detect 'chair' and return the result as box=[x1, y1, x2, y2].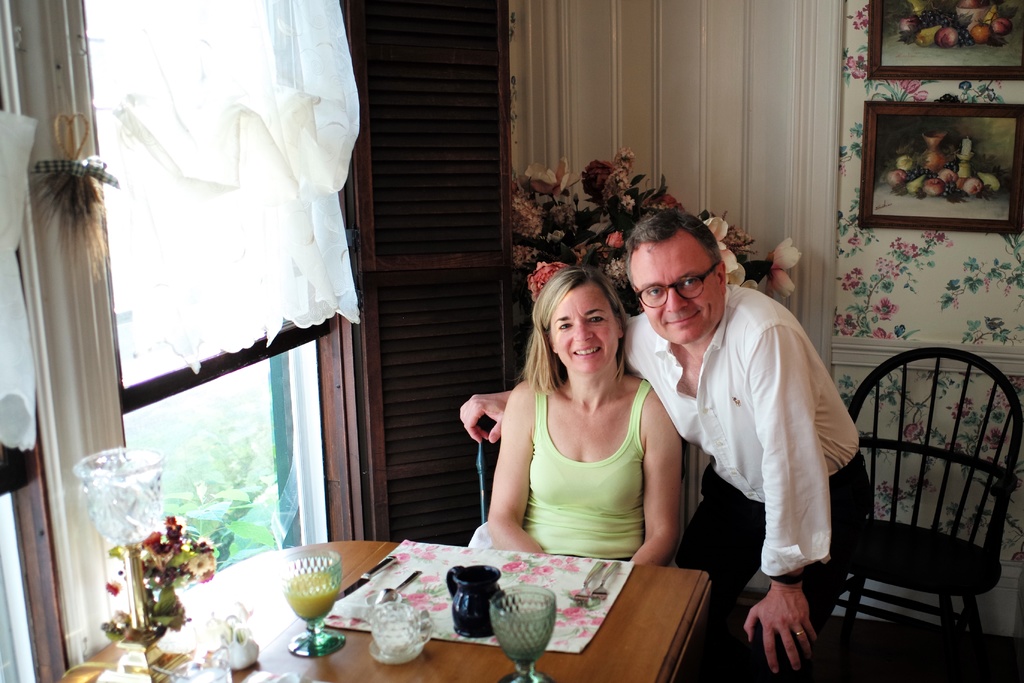
box=[474, 411, 502, 526].
